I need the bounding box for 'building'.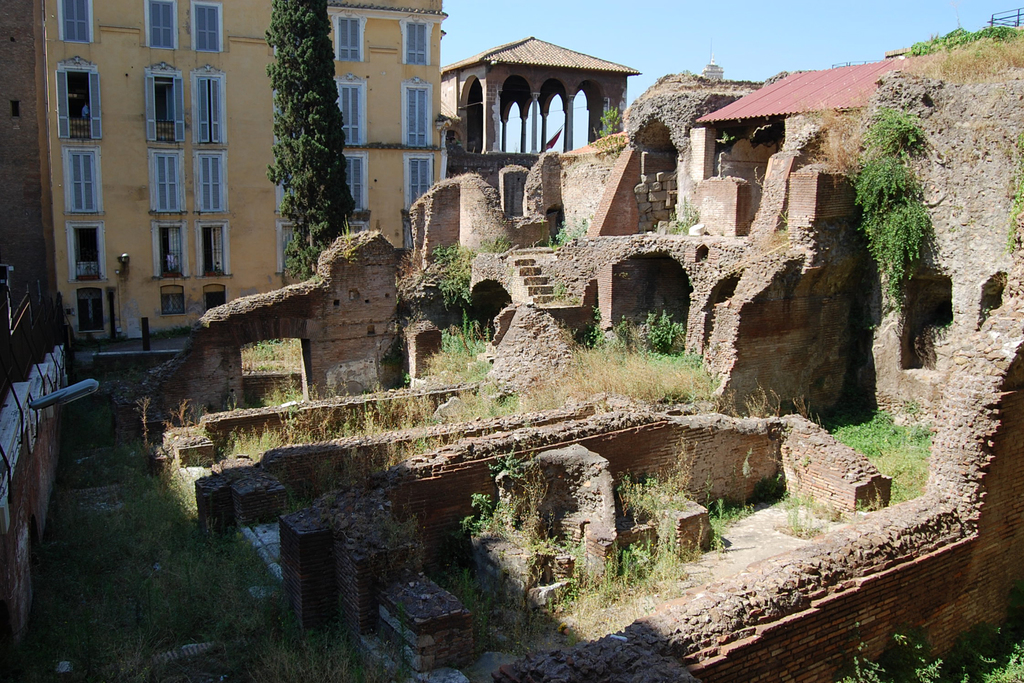
Here it is: box=[441, 30, 648, 220].
